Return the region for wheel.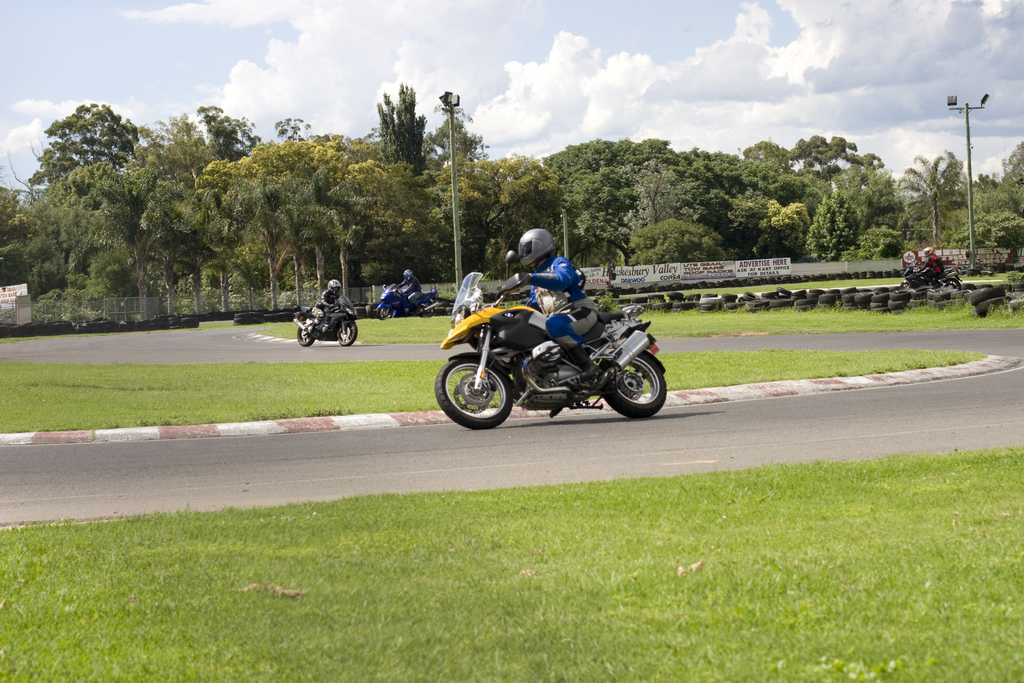
pyautogui.locateOnScreen(378, 307, 390, 320).
